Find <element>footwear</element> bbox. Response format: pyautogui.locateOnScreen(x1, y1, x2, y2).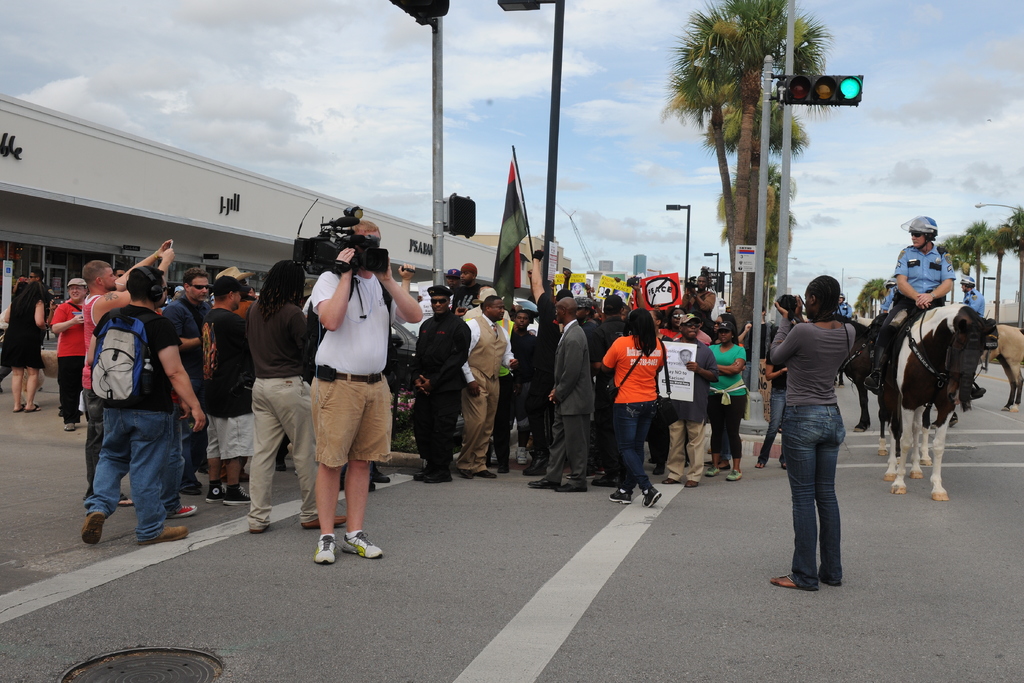
pyautogui.locateOnScreen(248, 526, 268, 532).
